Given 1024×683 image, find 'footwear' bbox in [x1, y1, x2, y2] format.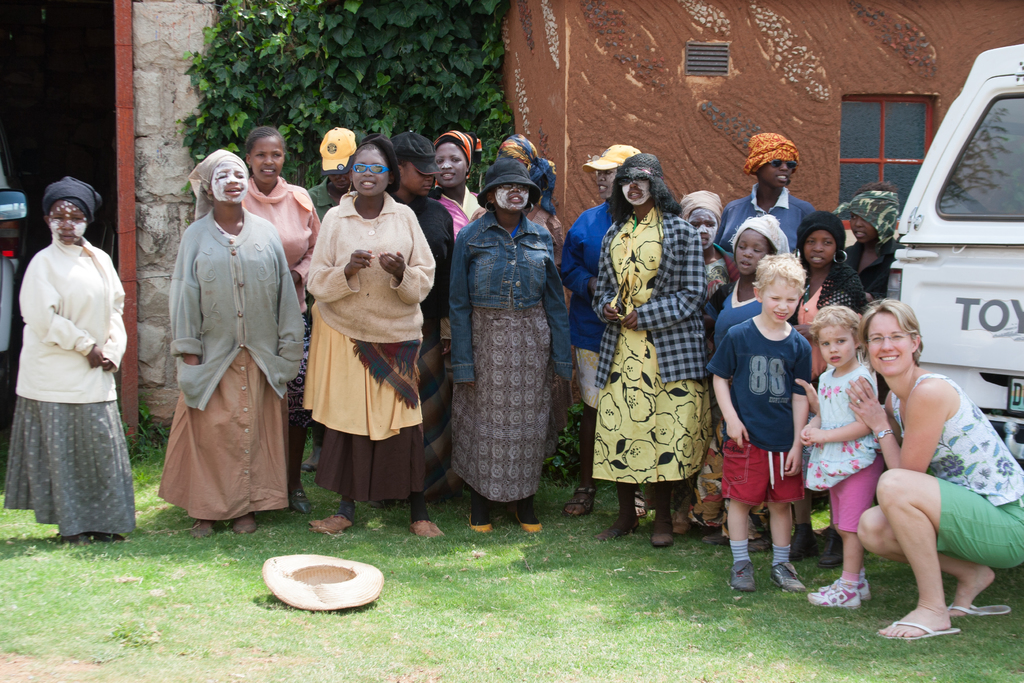
[747, 536, 772, 552].
